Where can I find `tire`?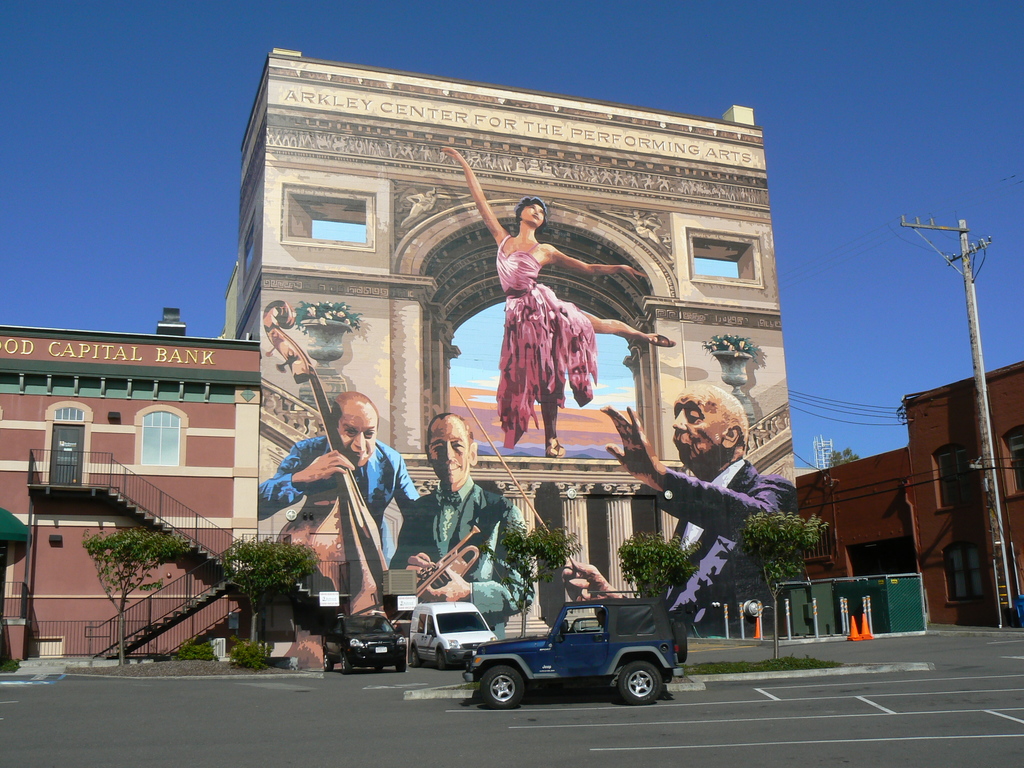
You can find it at 339:648:351:675.
